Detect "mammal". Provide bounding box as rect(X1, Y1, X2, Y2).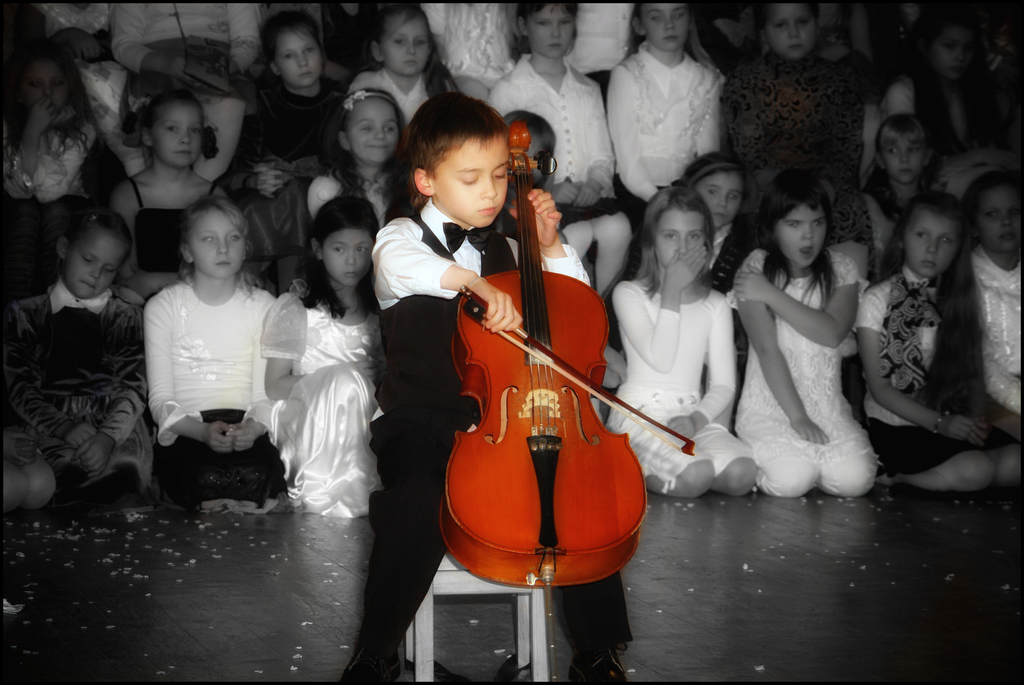
rect(109, 197, 340, 497).
